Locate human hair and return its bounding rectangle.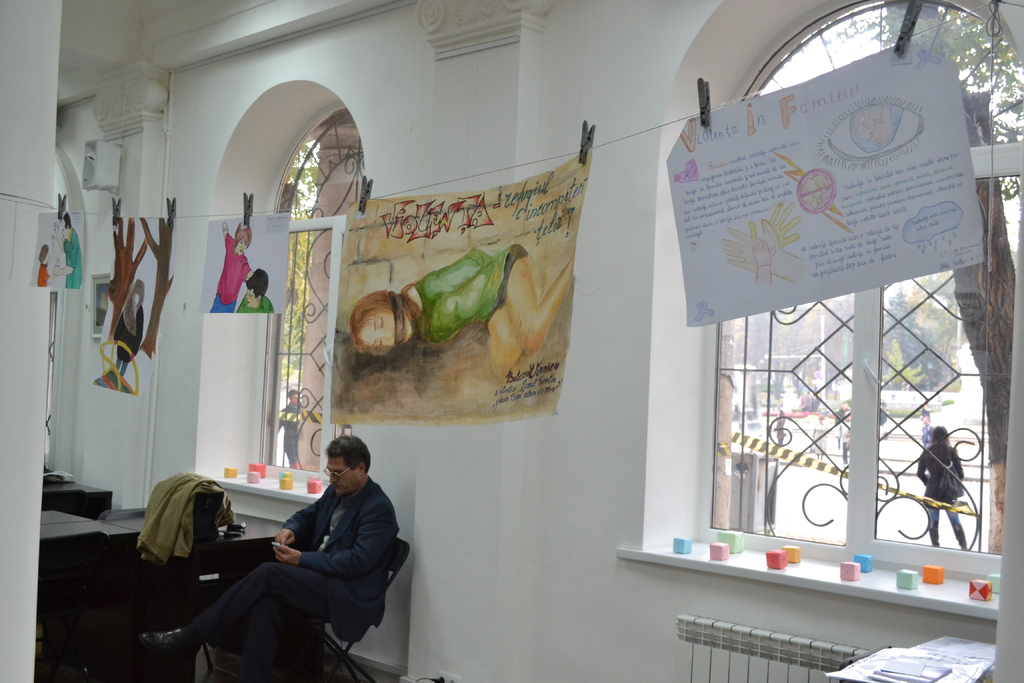
BBox(232, 222, 251, 249).
